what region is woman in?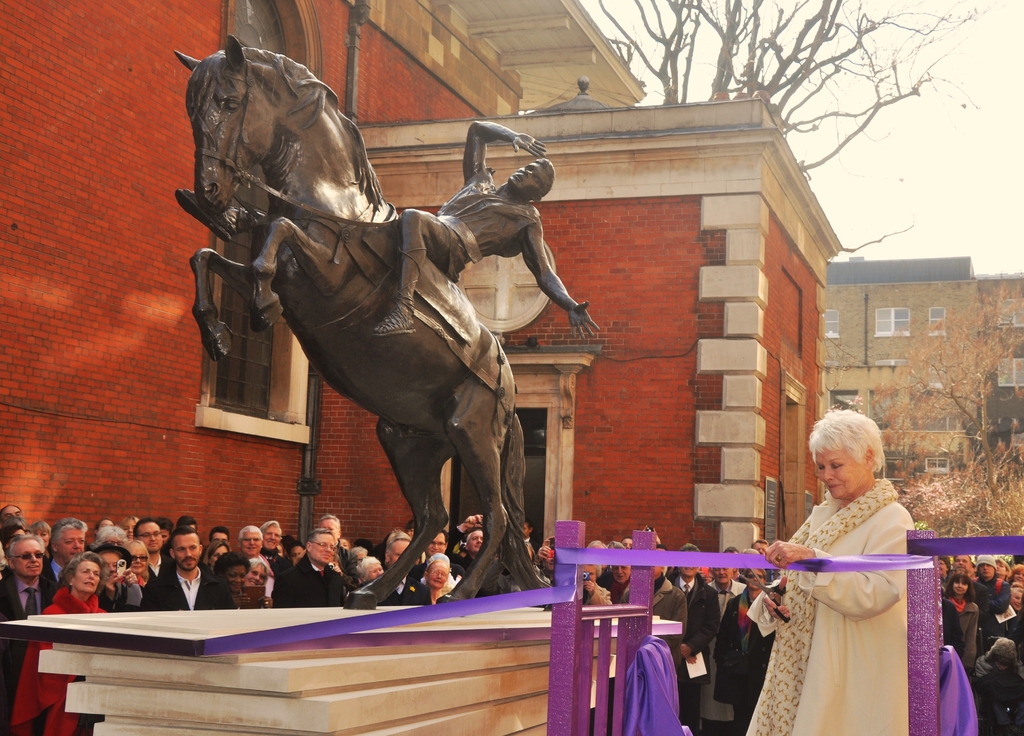
<bbox>942, 573, 980, 685</bbox>.
